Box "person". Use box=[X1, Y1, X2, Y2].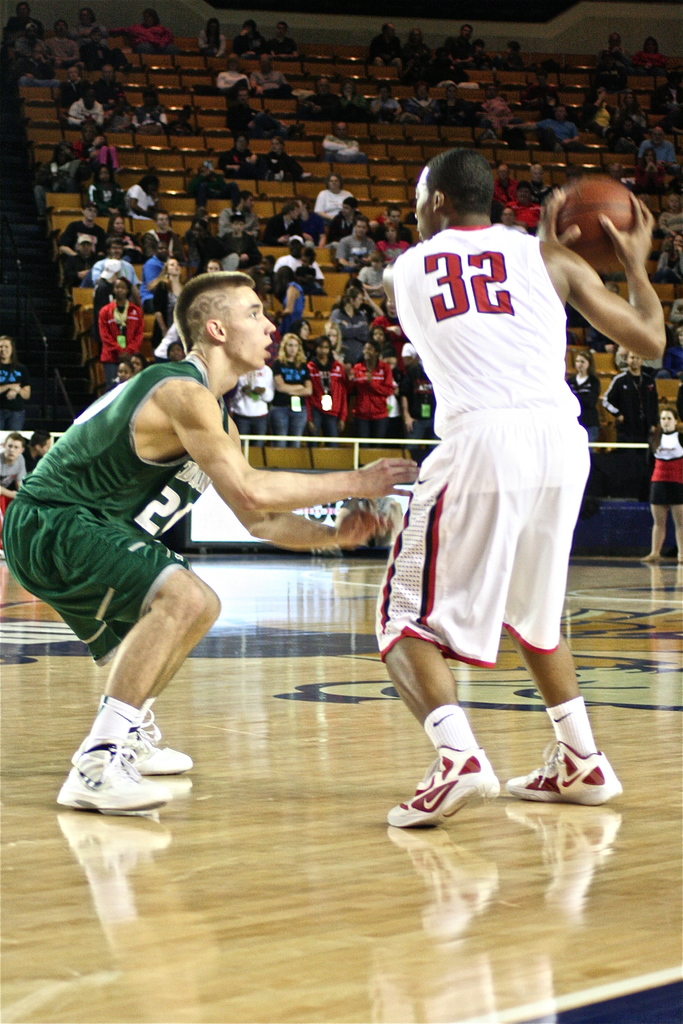
box=[610, 85, 645, 136].
